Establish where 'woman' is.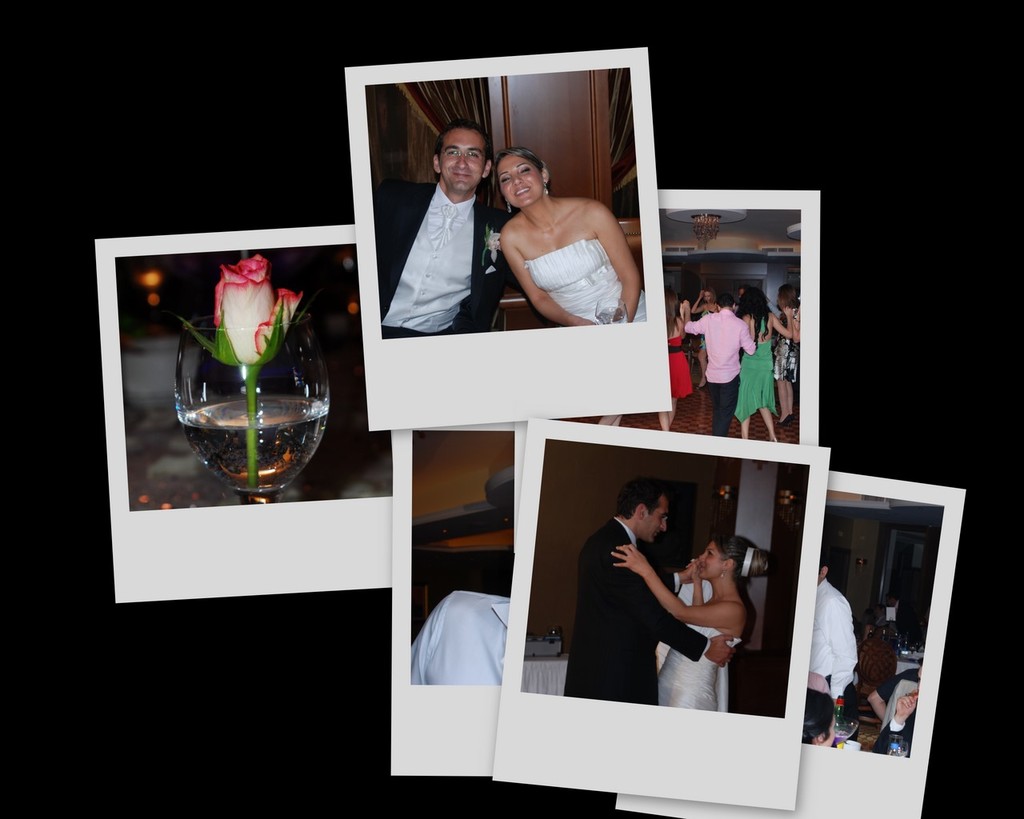
Established at [x1=652, y1=289, x2=691, y2=433].
